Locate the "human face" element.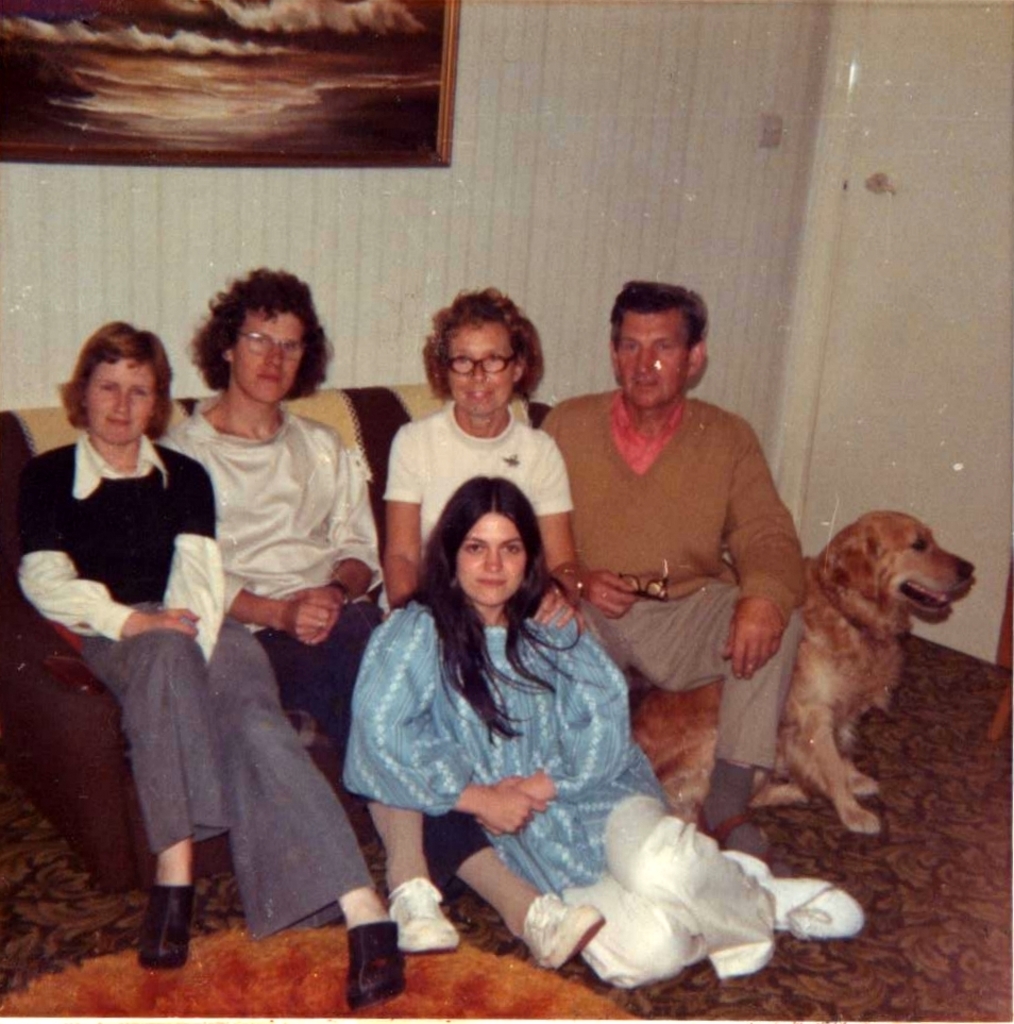
Element bbox: region(460, 510, 527, 601).
